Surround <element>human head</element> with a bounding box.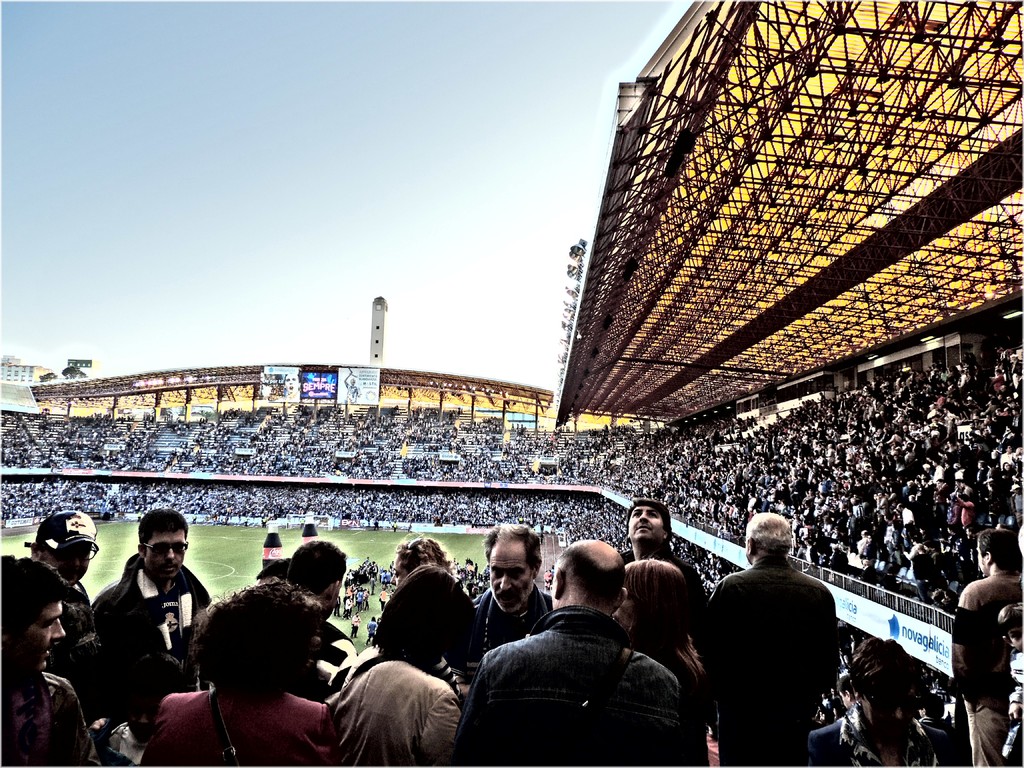
(left=548, top=534, right=625, bottom=616).
